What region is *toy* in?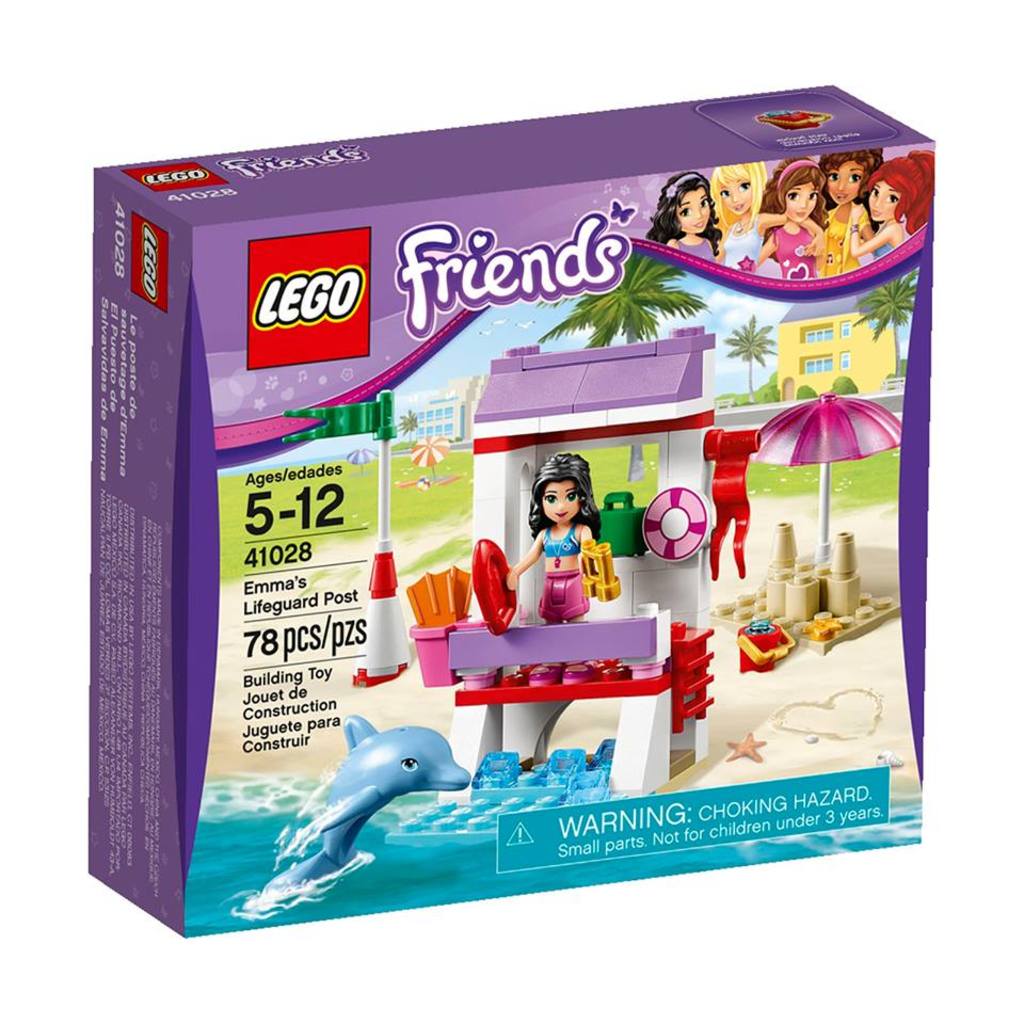
bbox=[816, 147, 875, 281].
